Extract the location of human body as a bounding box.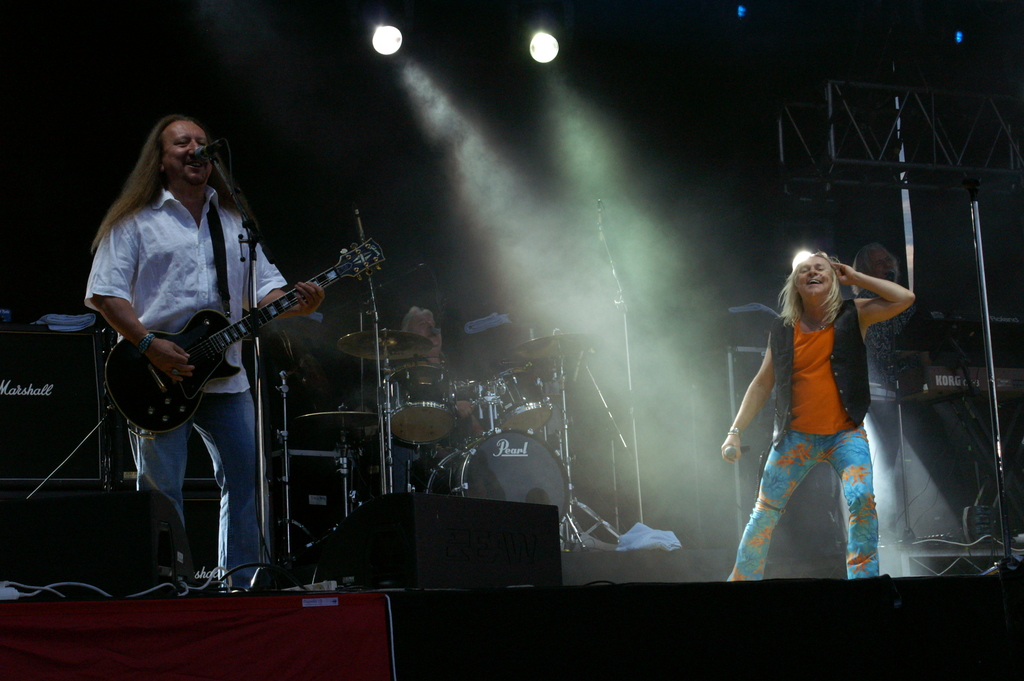
left=729, top=247, right=910, bottom=582.
